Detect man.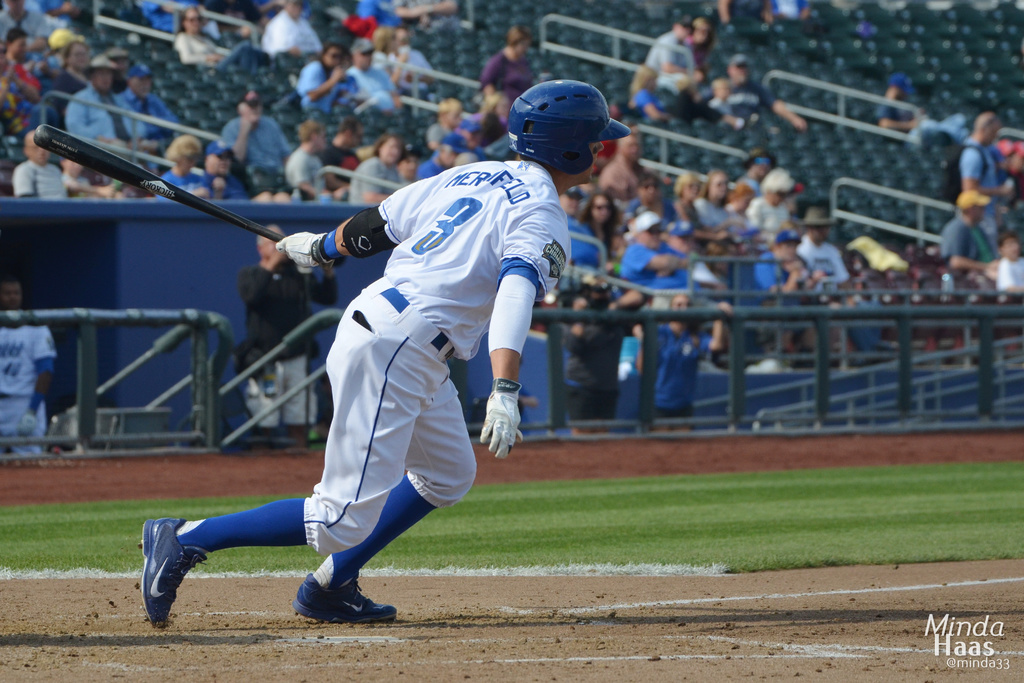
Detected at bbox=[218, 92, 297, 176].
